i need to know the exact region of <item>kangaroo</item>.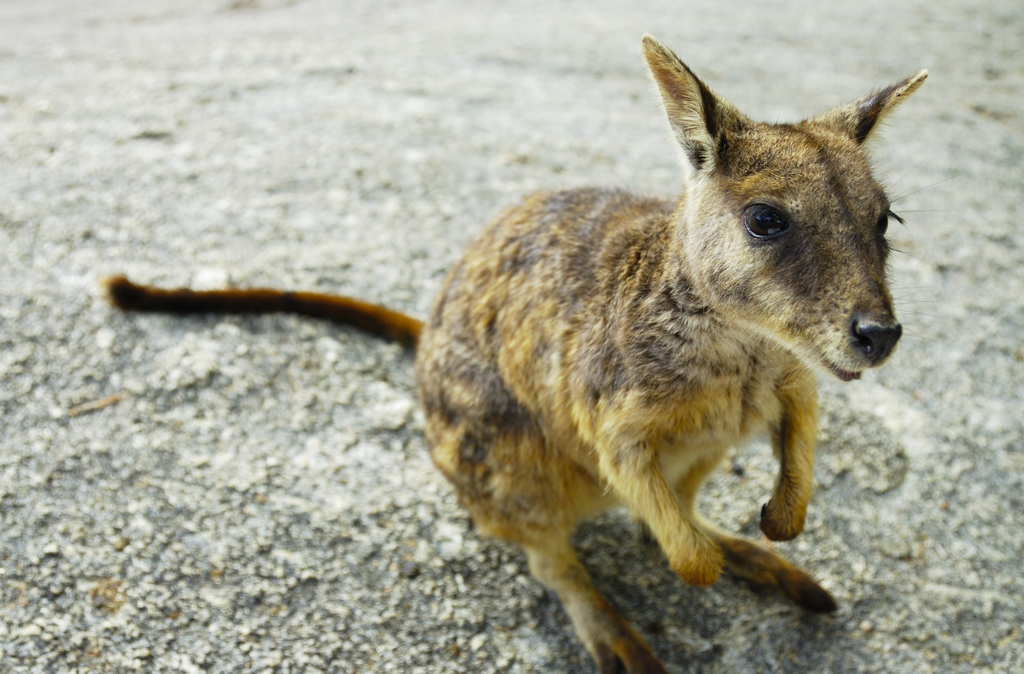
Region: 106/35/928/673.
